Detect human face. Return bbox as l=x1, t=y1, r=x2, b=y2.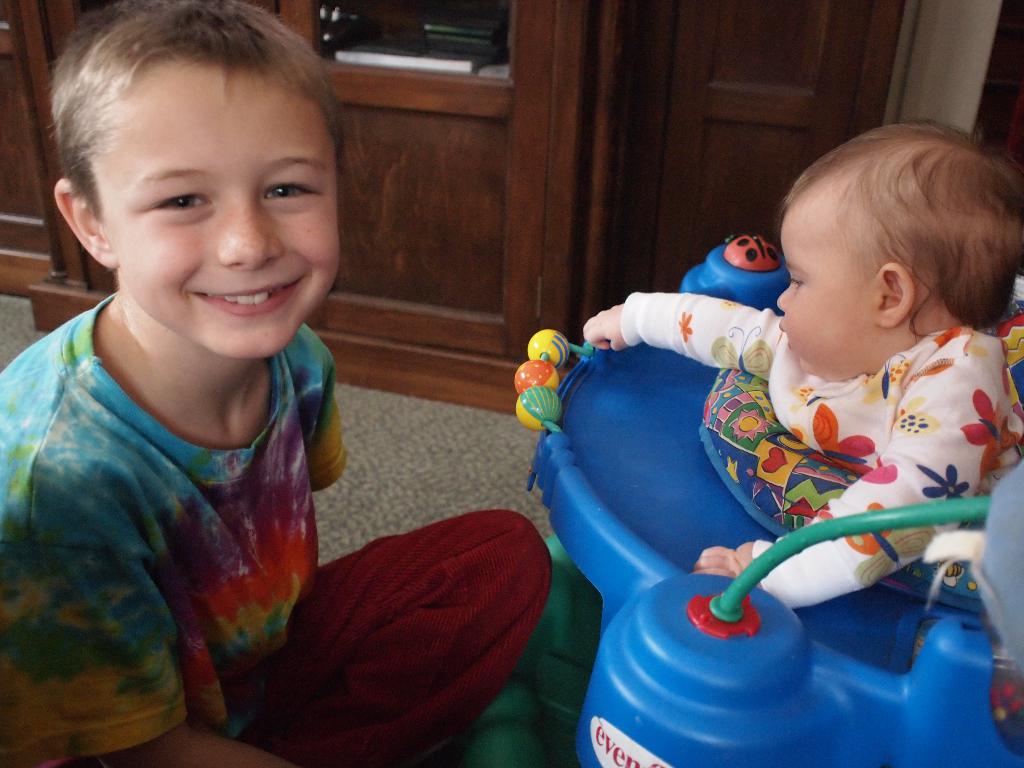
l=780, t=225, r=882, b=374.
